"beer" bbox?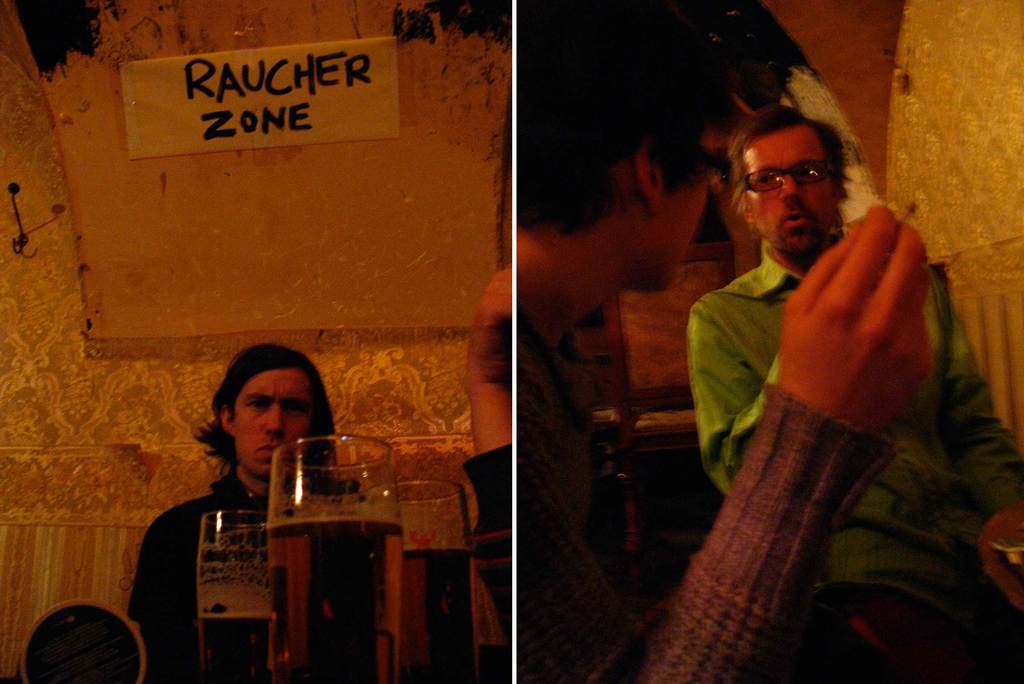
(x1=198, y1=601, x2=266, y2=683)
